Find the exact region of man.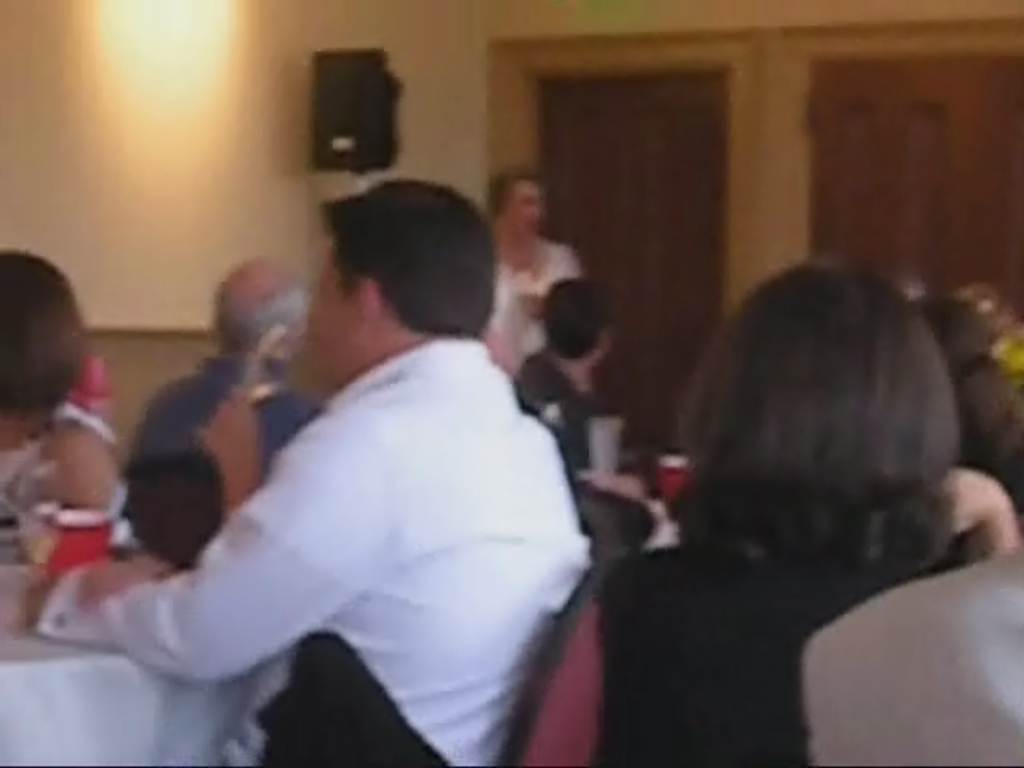
Exact region: Rect(90, 110, 595, 766).
